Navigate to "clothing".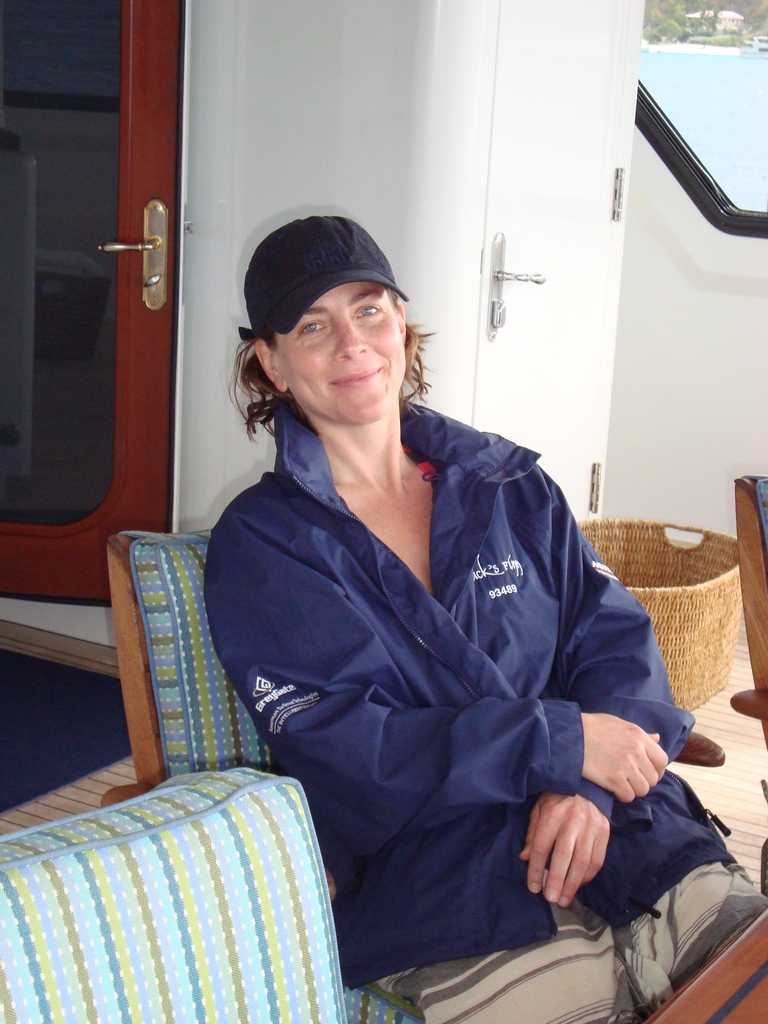
Navigation target: 195,349,698,998.
